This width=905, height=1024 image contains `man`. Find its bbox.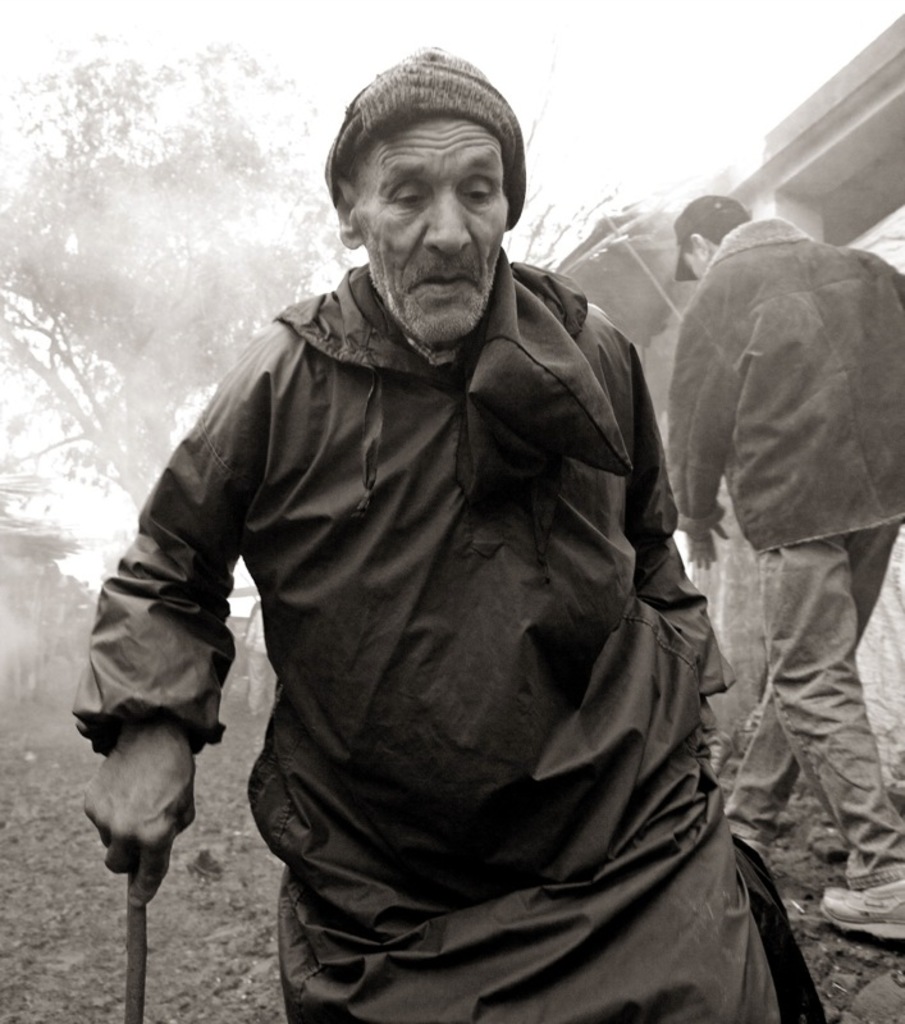
[x1=68, y1=47, x2=823, y2=1023].
